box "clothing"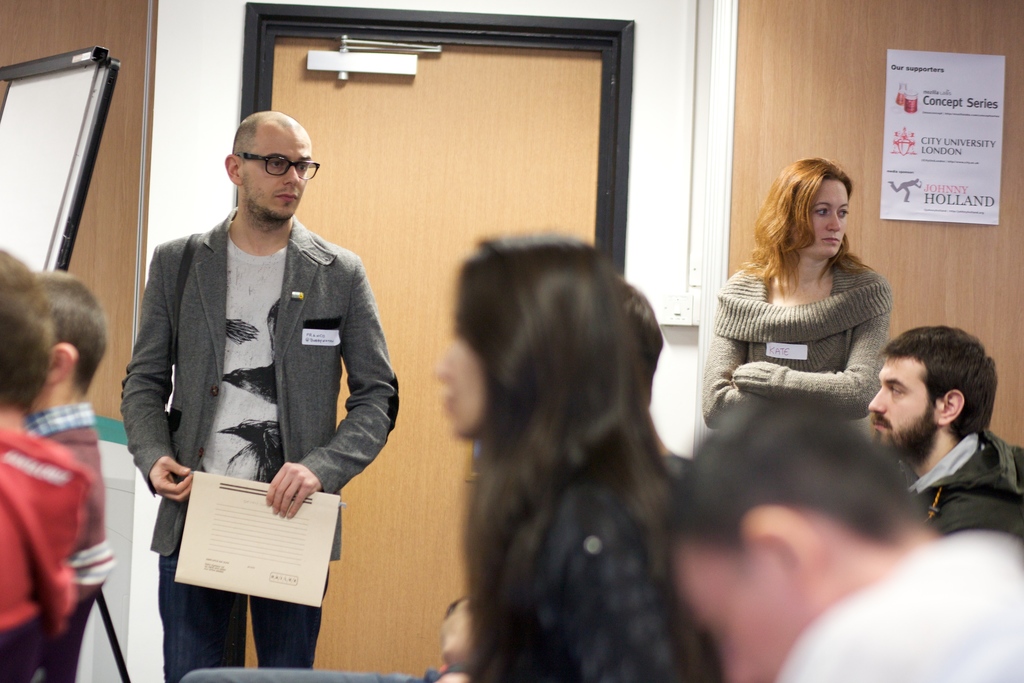
776,532,1023,682
